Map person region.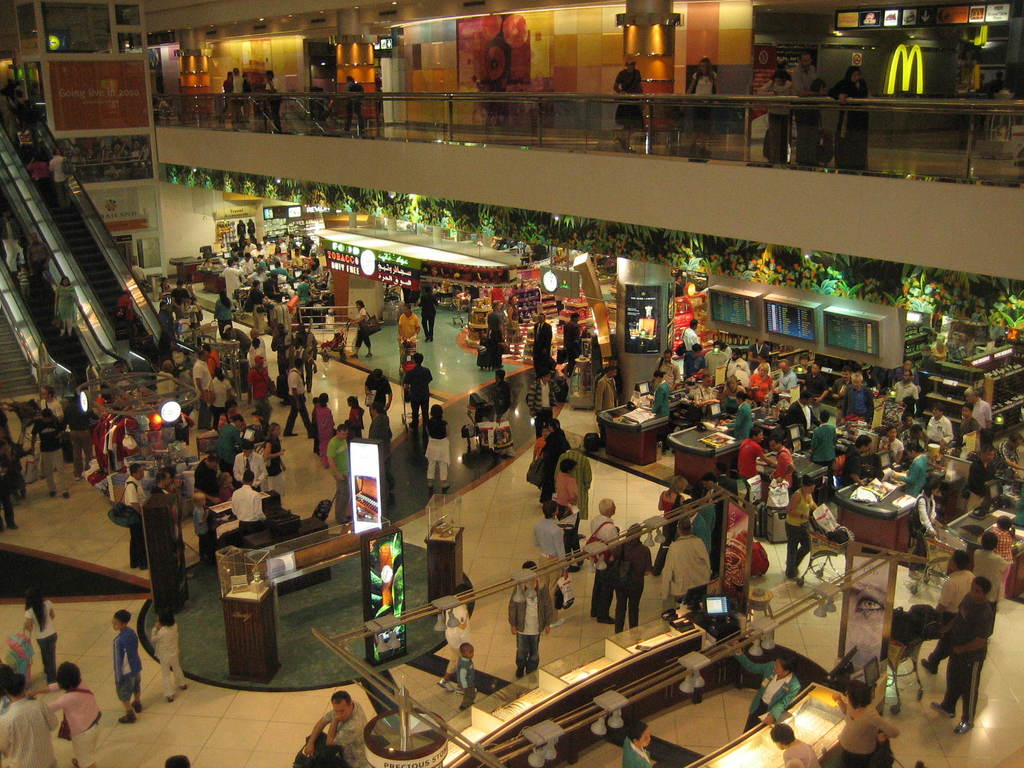
Mapped to (left=753, top=67, right=791, bottom=162).
